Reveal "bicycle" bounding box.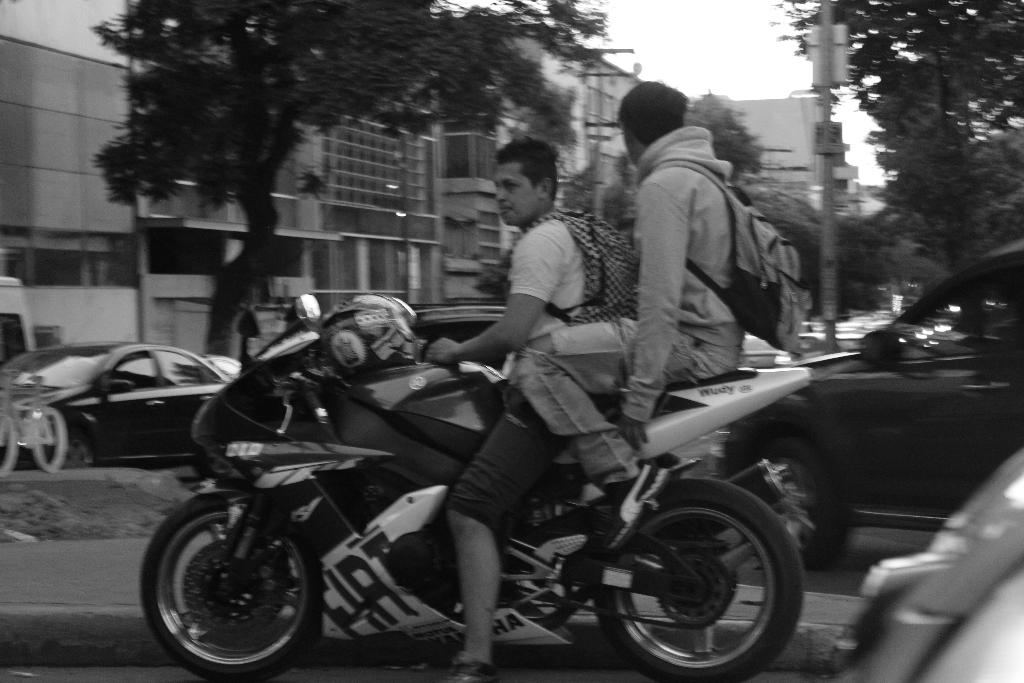
Revealed: [x1=0, y1=365, x2=70, y2=472].
